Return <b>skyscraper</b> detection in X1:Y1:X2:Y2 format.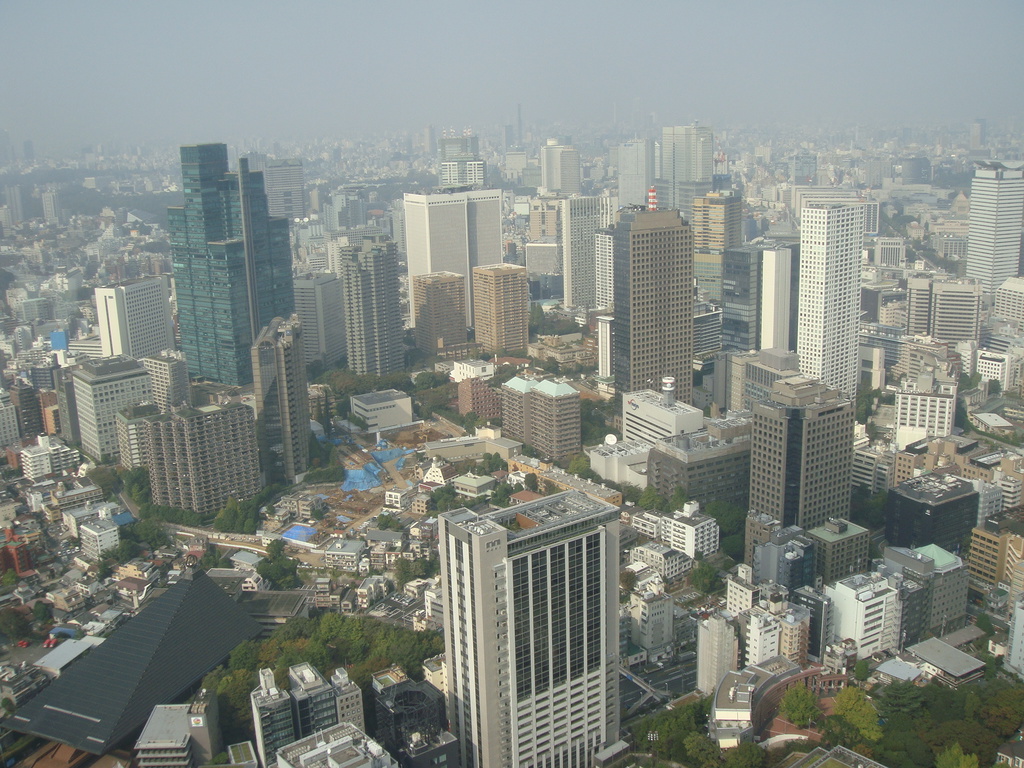
364:654:430:767.
